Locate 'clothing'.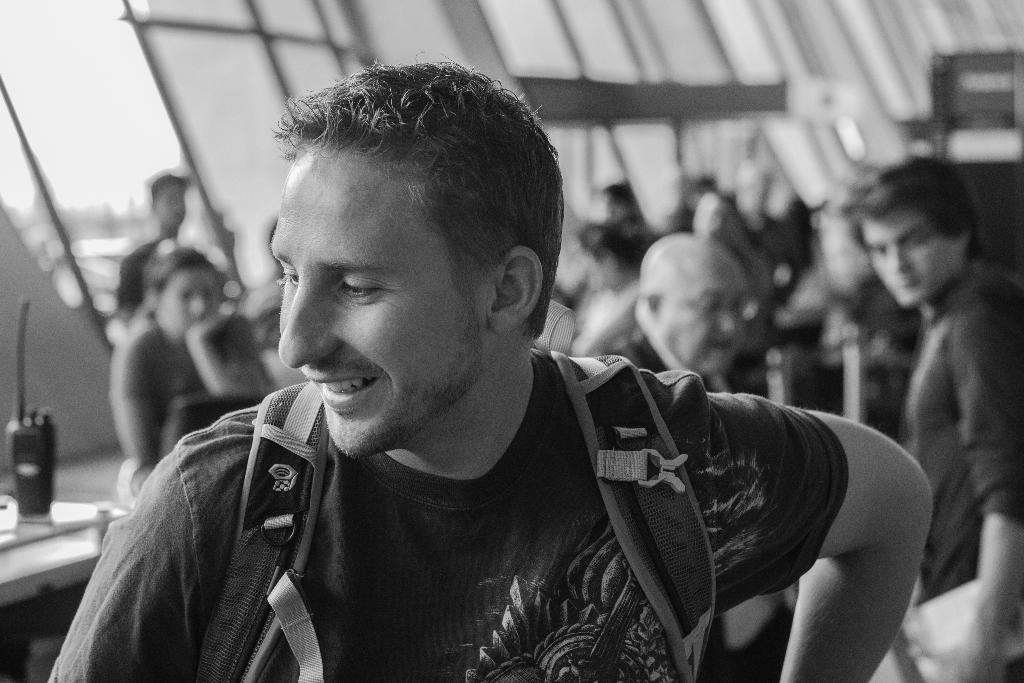
Bounding box: 900, 253, 1023, 682.
